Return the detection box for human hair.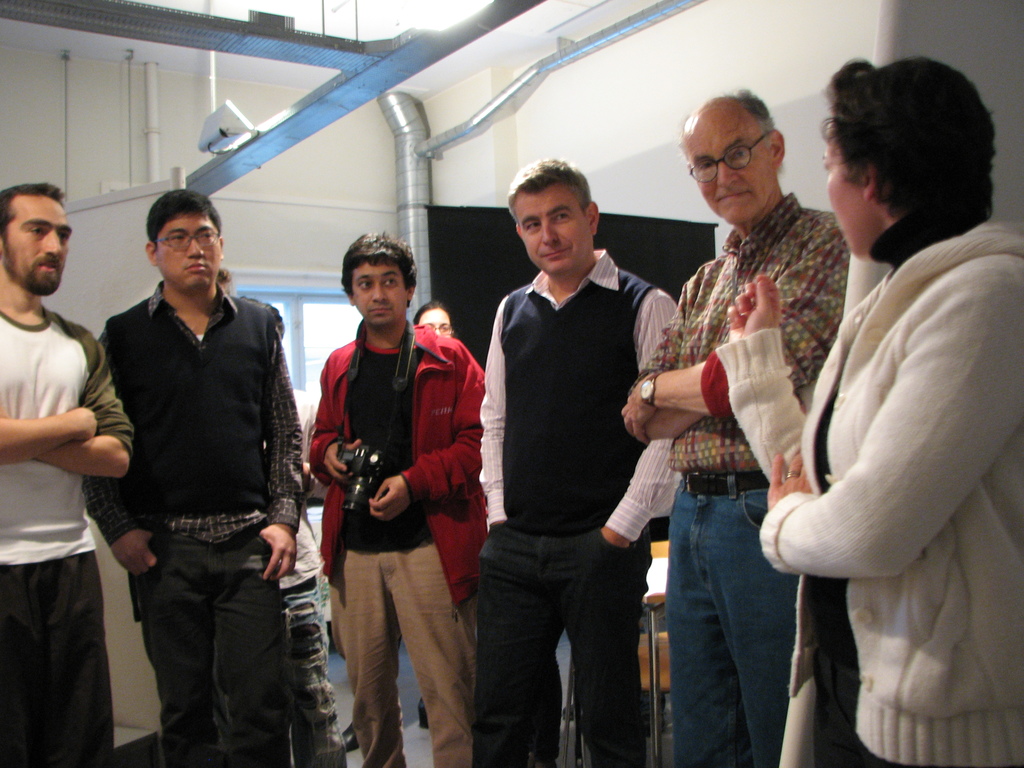
detection(145, 188, 222, 253).
